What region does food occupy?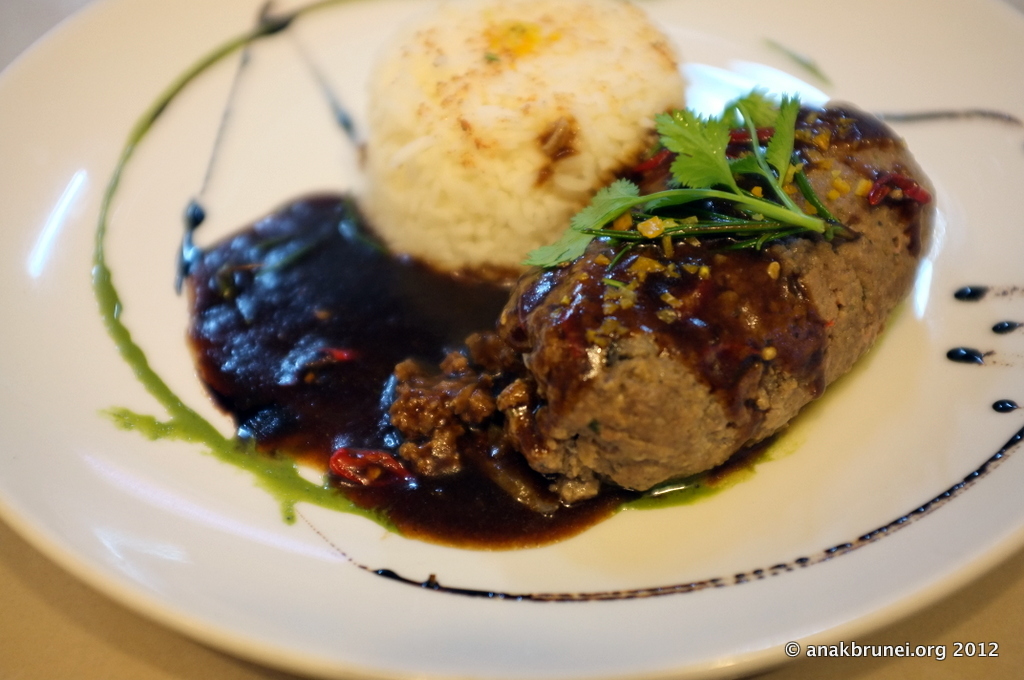
<box>892,132,934,308</box>.
